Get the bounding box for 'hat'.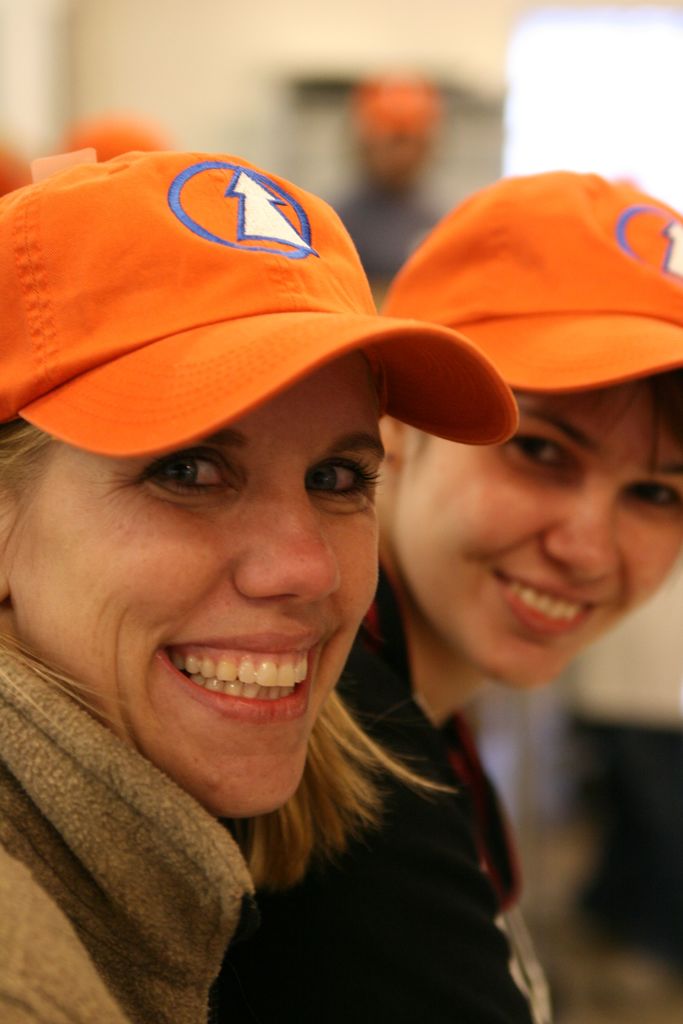
locate(381, 163, 682, 394).
